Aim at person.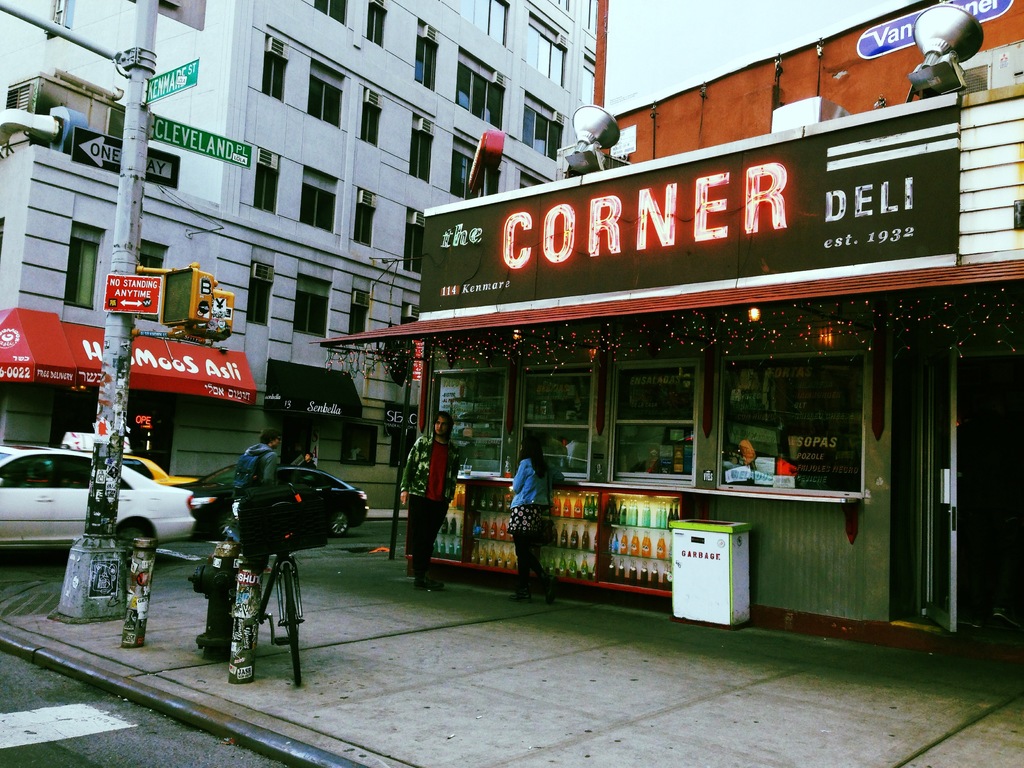
Aimed at left=511, top=440, right=565, bottom=605.
